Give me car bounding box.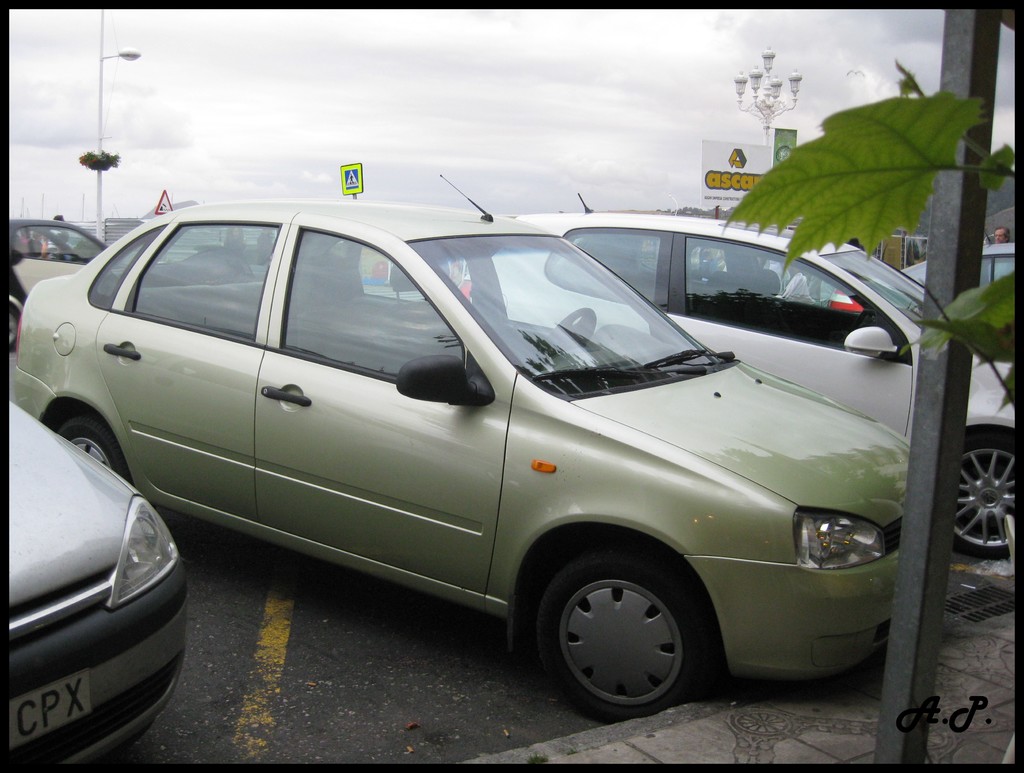
bbox(458, 191, 1019, 560).
